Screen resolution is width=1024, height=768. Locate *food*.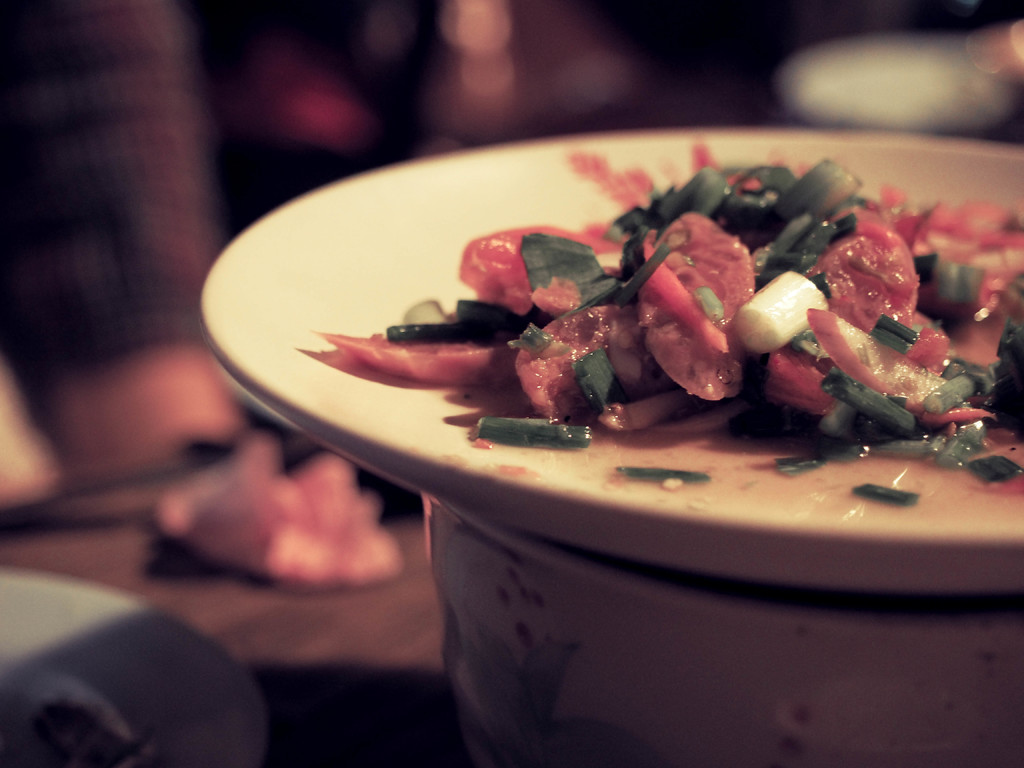
(left=604, top=459, right=1023, bottom=516).
